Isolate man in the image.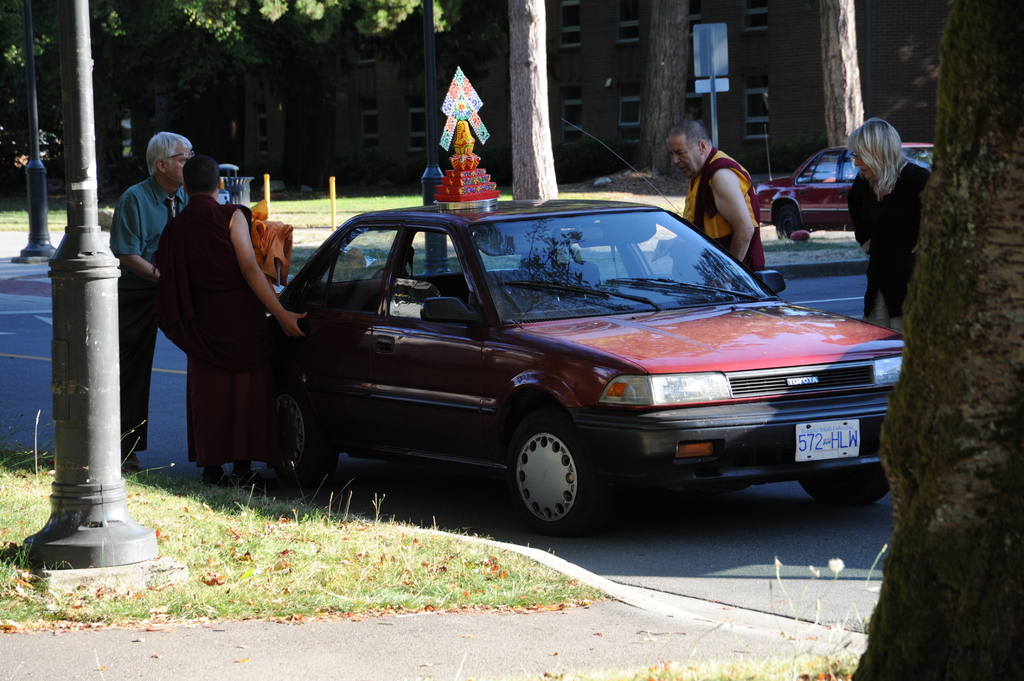
Isolated region: box=[110, 132, 202, 483].
